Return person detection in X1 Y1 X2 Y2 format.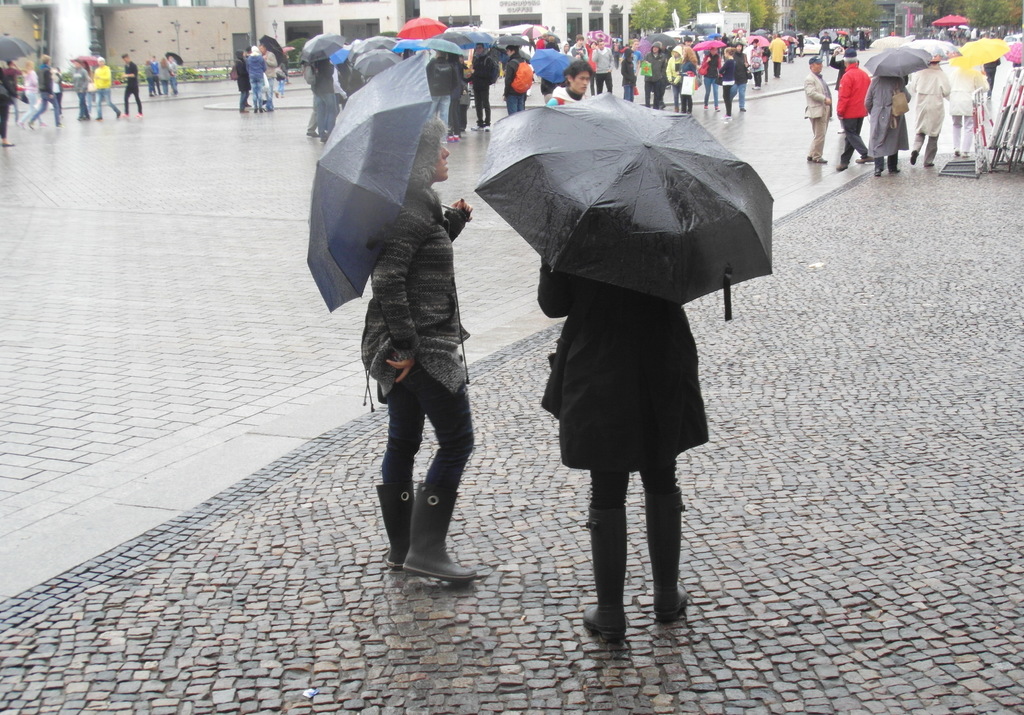
668 45 689 115.
